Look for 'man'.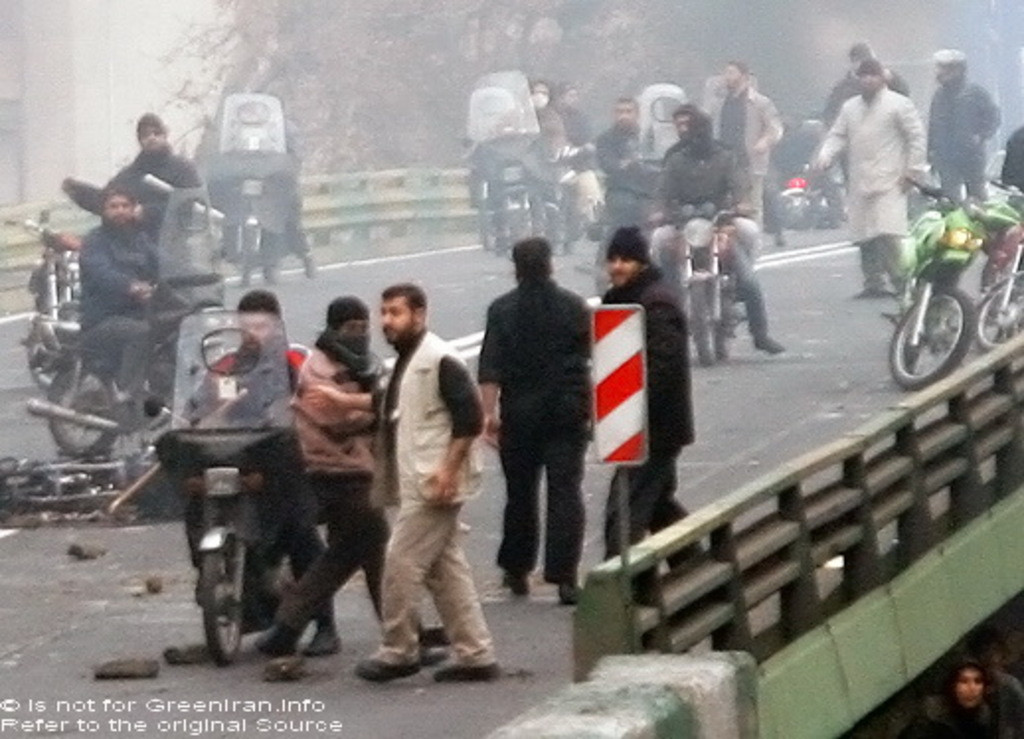
Found: box(71, 190, 172, 427).
